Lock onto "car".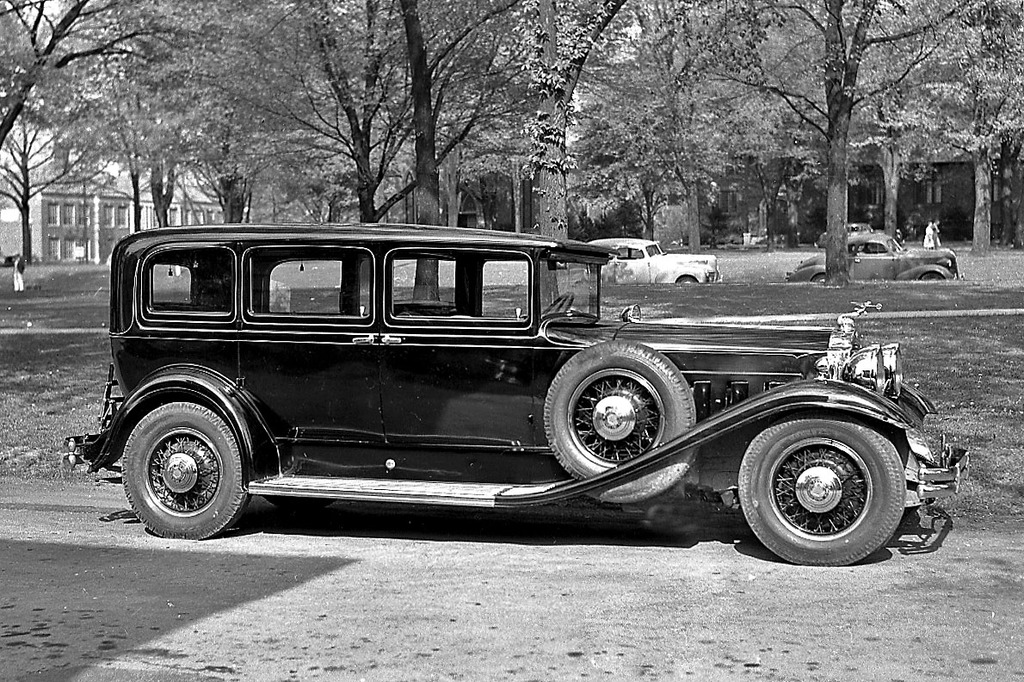
Locked: 780,224,960,277.
